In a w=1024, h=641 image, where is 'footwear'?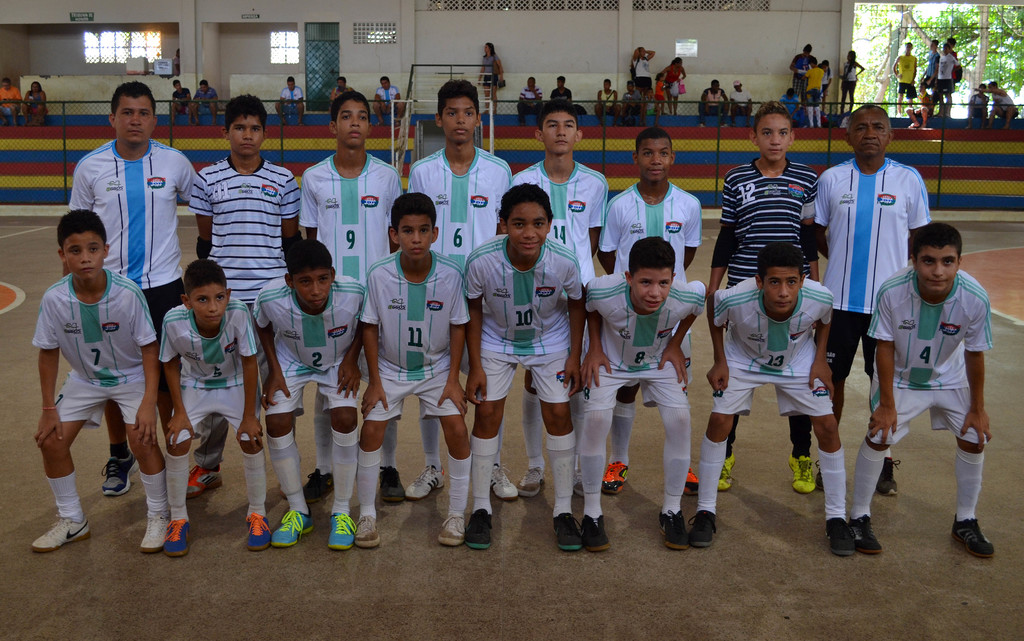
(307,469,338,508).
